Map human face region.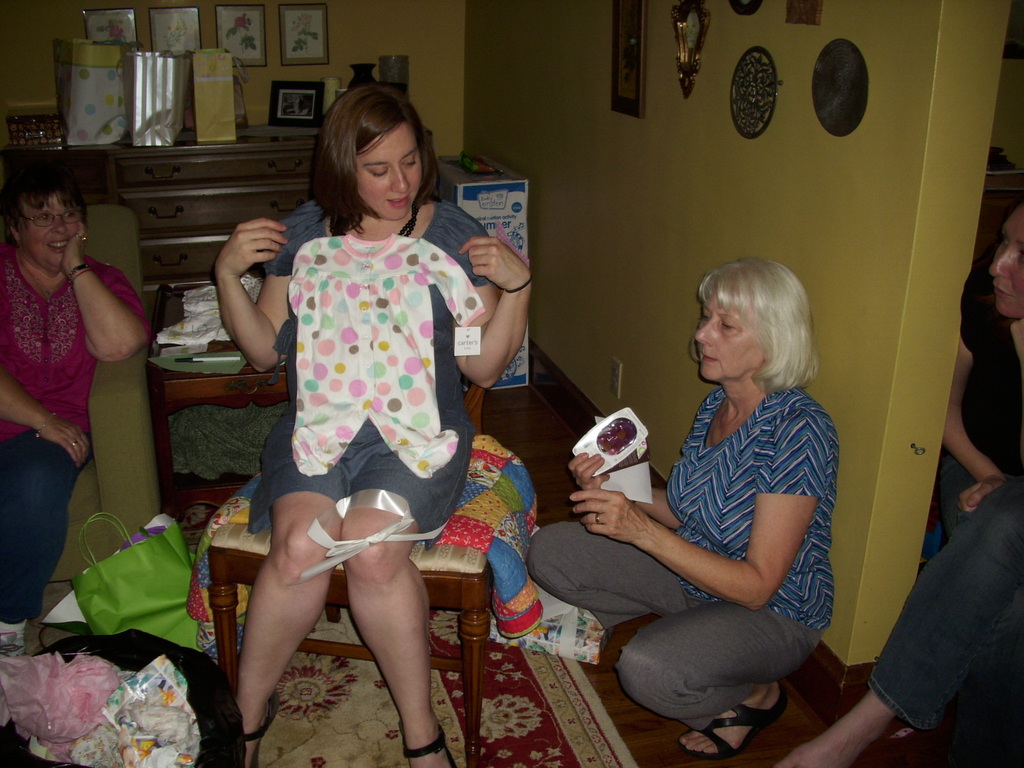
Mapped to Rect(8, 191, 74, 274).
